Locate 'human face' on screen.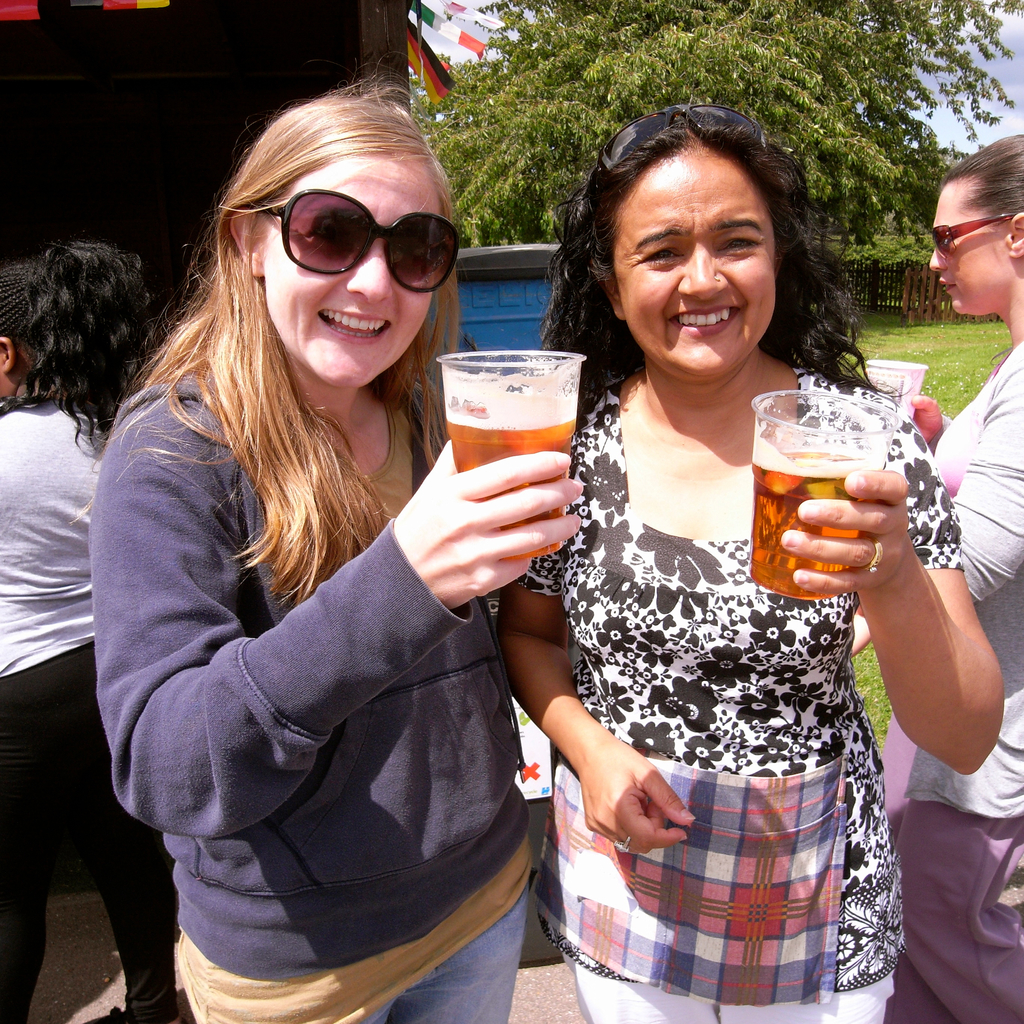
On screen at region(252, 173, 446, 386).
